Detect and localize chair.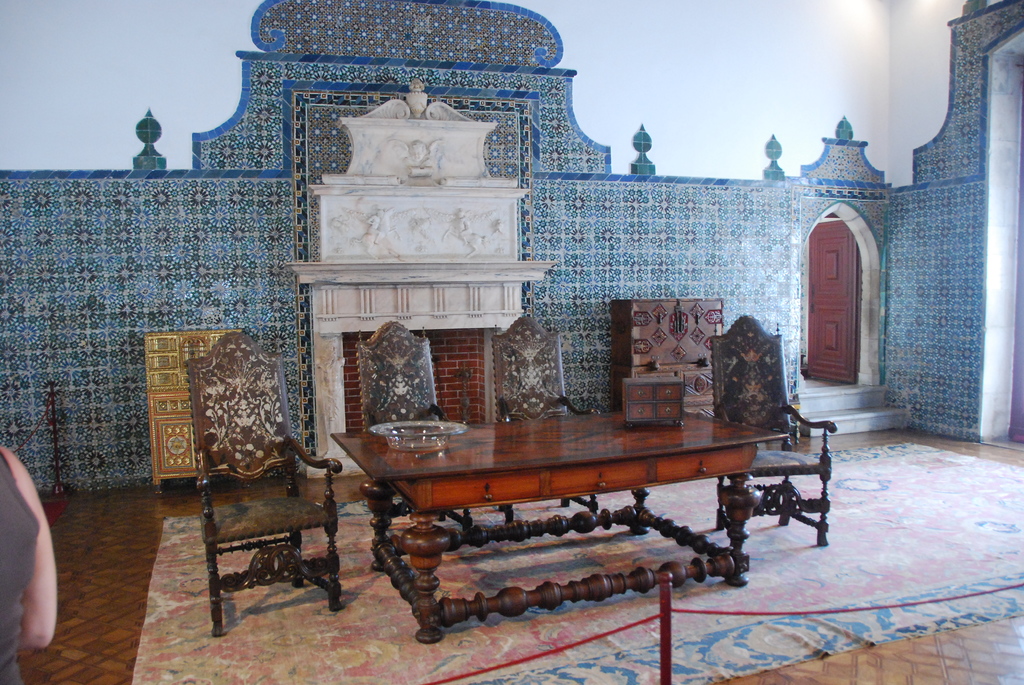
Localized at crop(175, 405, 350, 636).
